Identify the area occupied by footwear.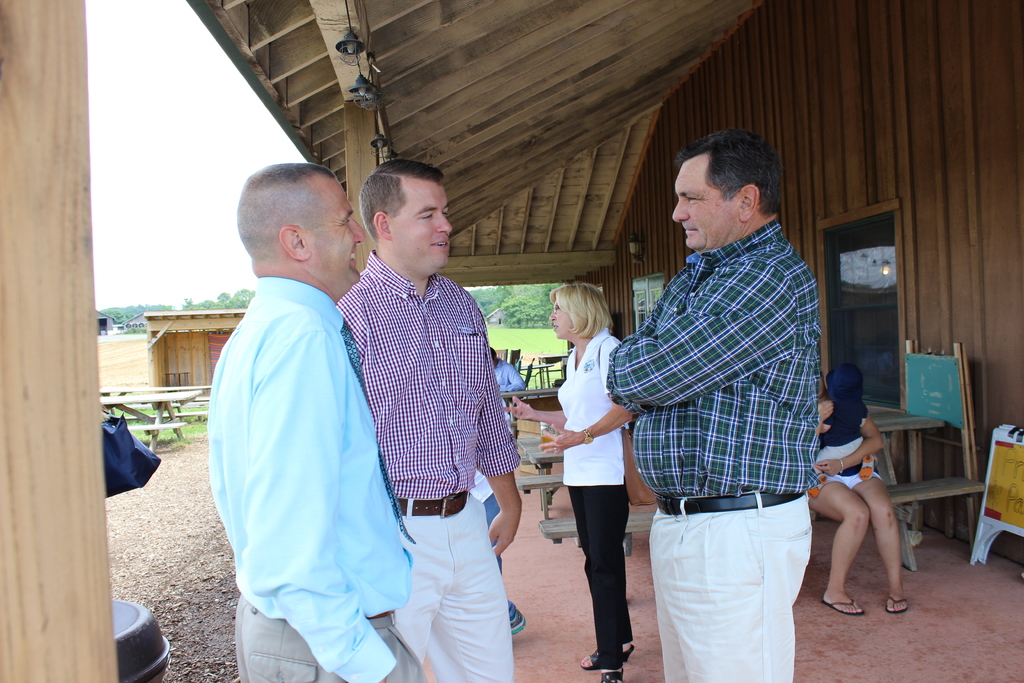
Area: BBox(823, 596, 865, 616).
